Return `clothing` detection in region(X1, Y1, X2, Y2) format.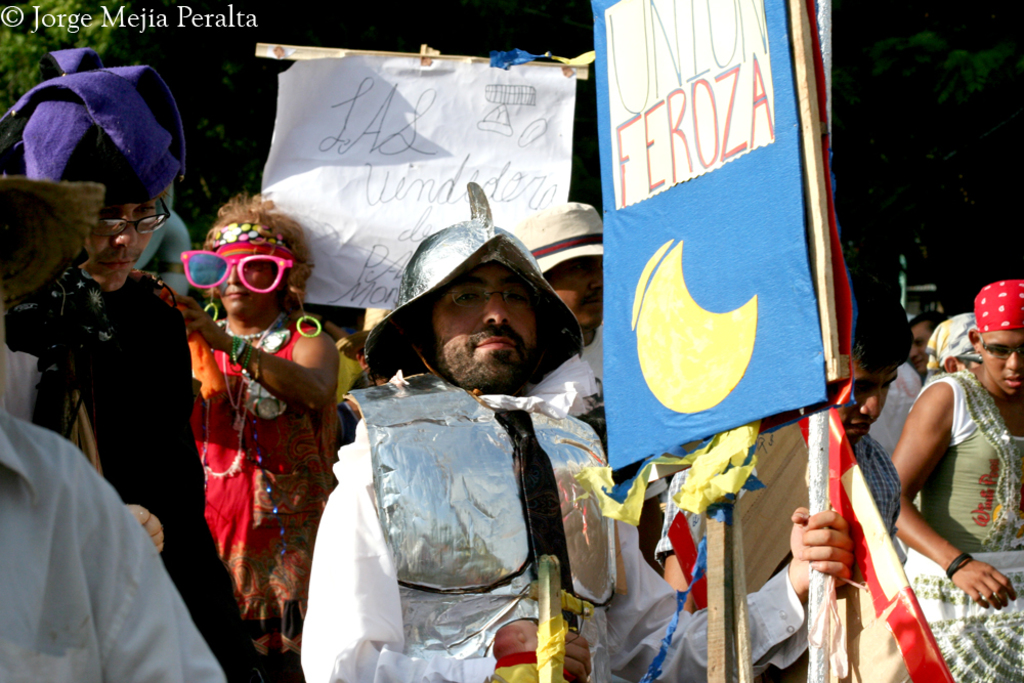
region(305, 365, 816, 682).
